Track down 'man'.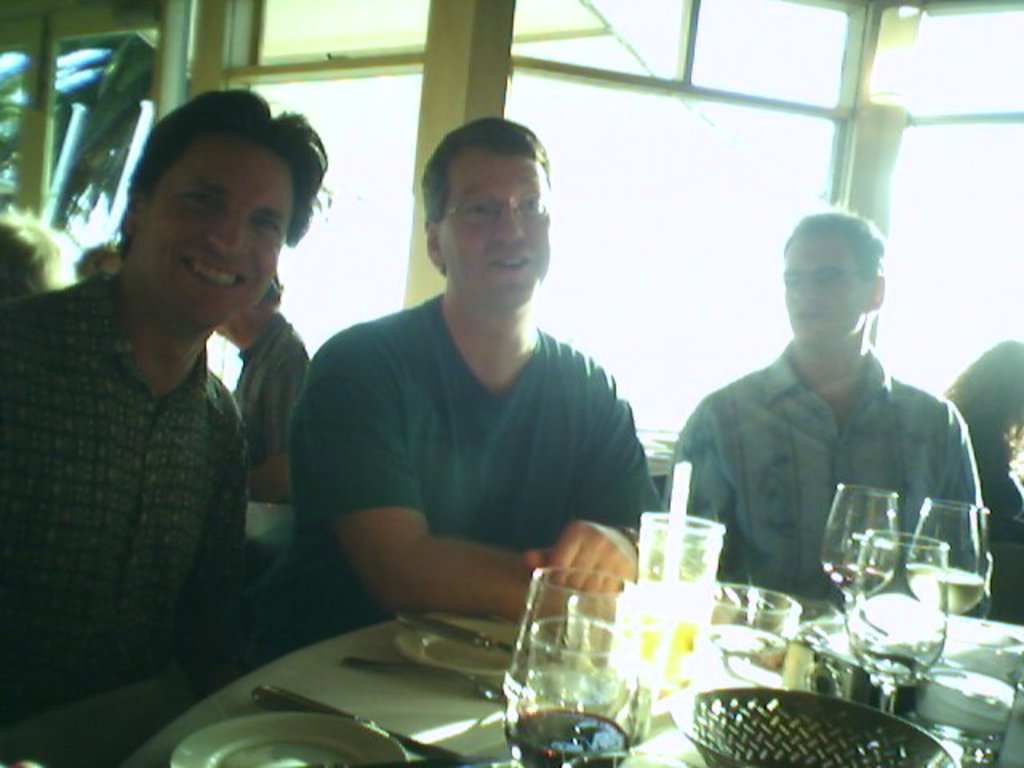
Tracked to <box>674,205,995,618</box>.
